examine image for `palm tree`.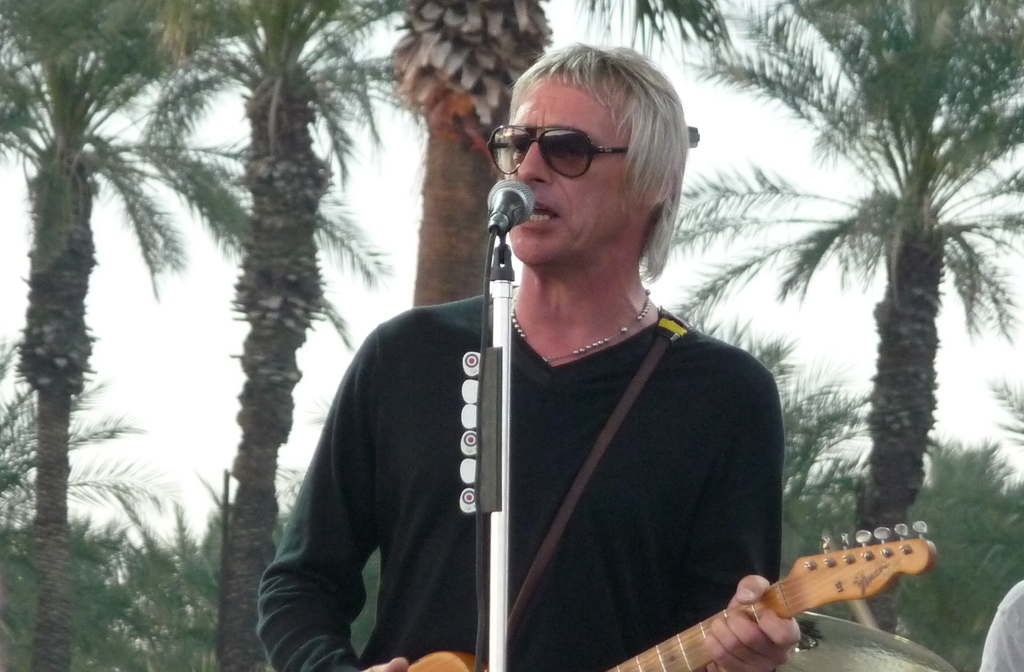
Examination result: <bbox>191, 0, 327, 629</bbox>.
